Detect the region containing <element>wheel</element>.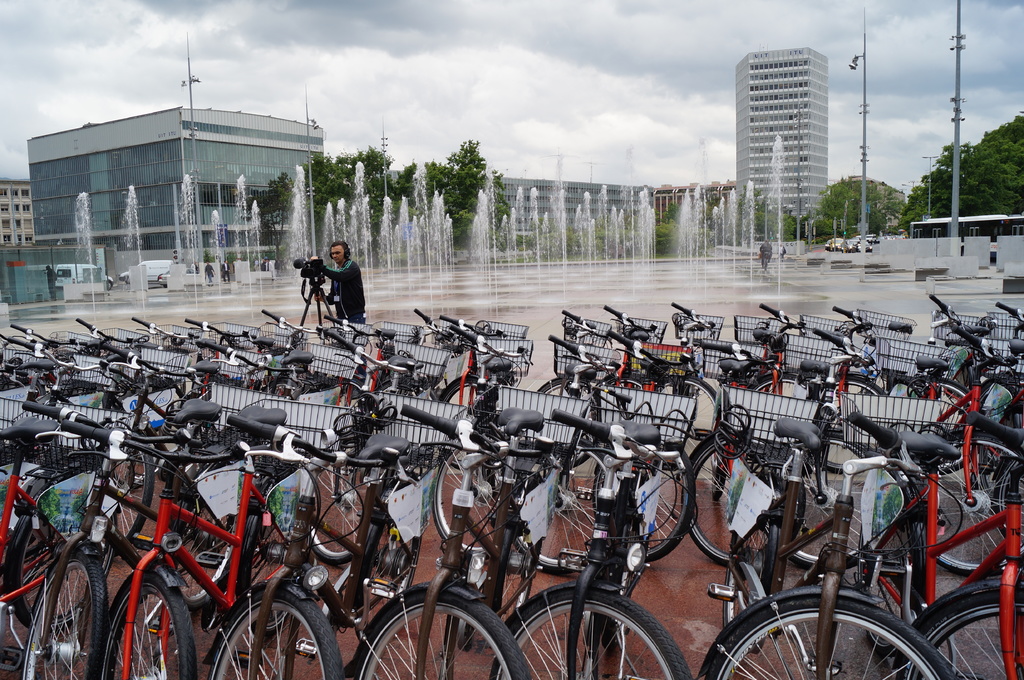
bbox(737, 571, 943, 675).
